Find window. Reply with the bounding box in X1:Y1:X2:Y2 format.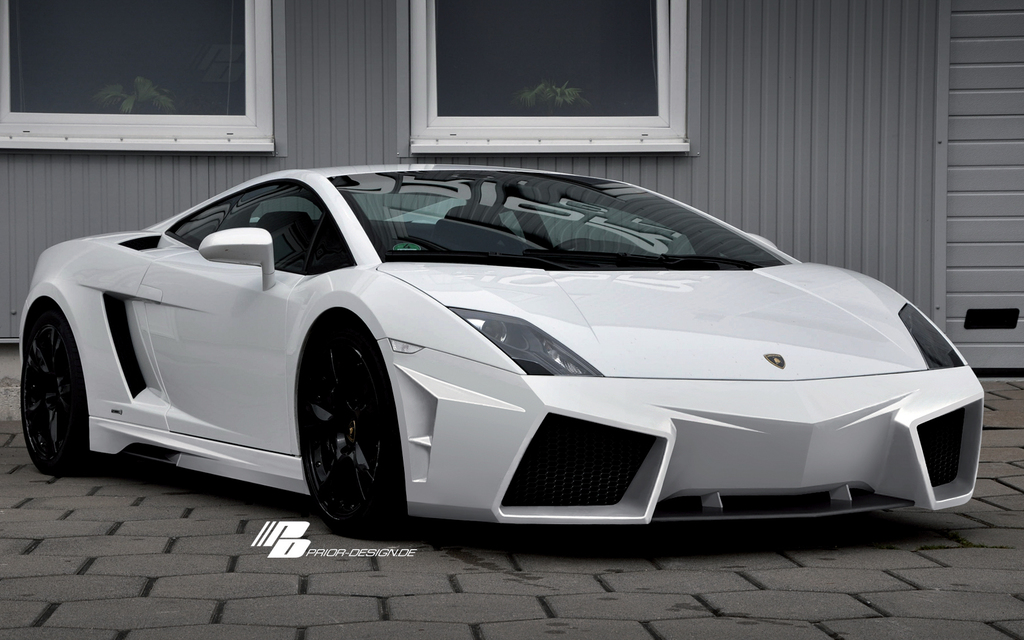
0:0:278:150.
